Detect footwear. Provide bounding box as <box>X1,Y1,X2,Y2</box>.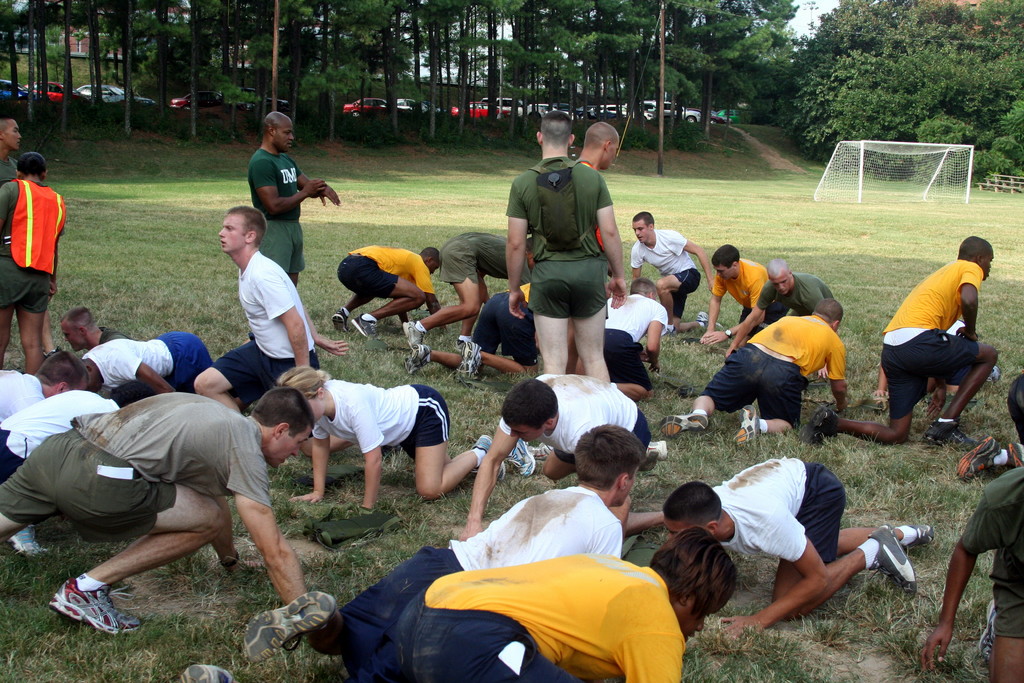
<box>1002,440,1023,472</box>.
